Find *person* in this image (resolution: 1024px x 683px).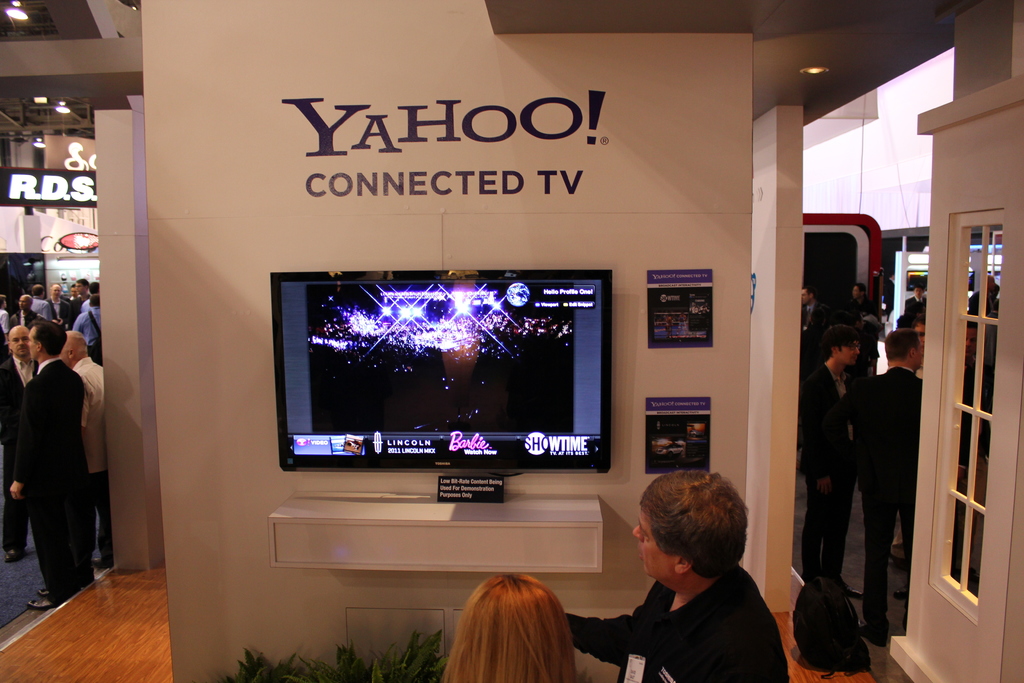
[x1=906, y1=281, x2=926, y2=317].
